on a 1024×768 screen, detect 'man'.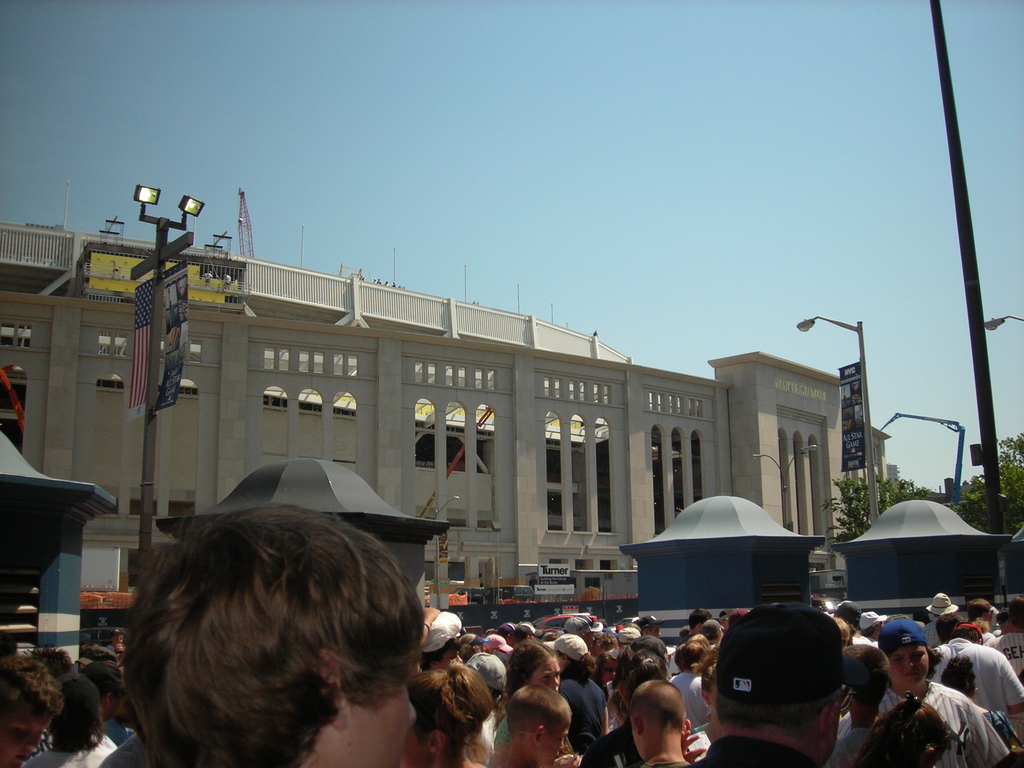
{"left": 865, "top": 625, "right": 991, "bottom": 765}.
